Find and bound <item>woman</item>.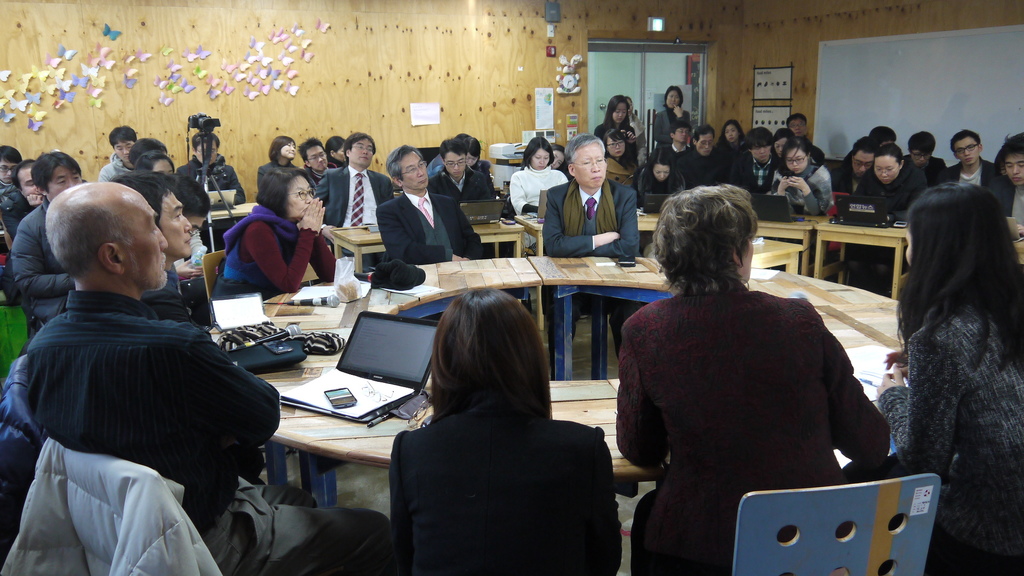
Bound: bbox=(387, 287, 623, 575).
